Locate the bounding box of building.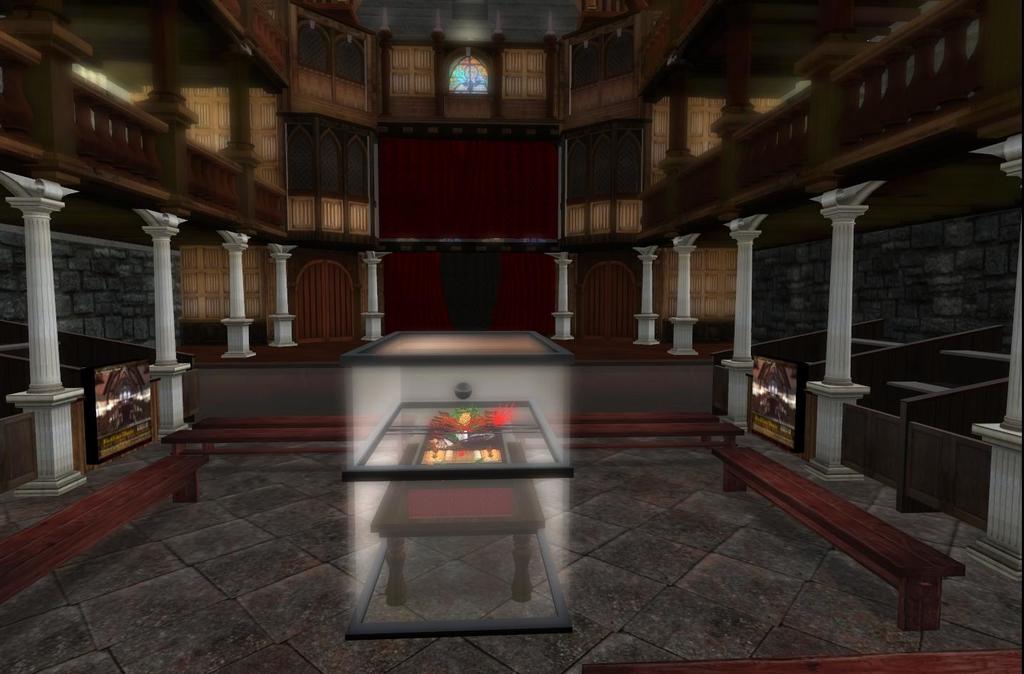
Bounding box: pyautogui.locateOnScreen(0, 0, 1023, 673).
